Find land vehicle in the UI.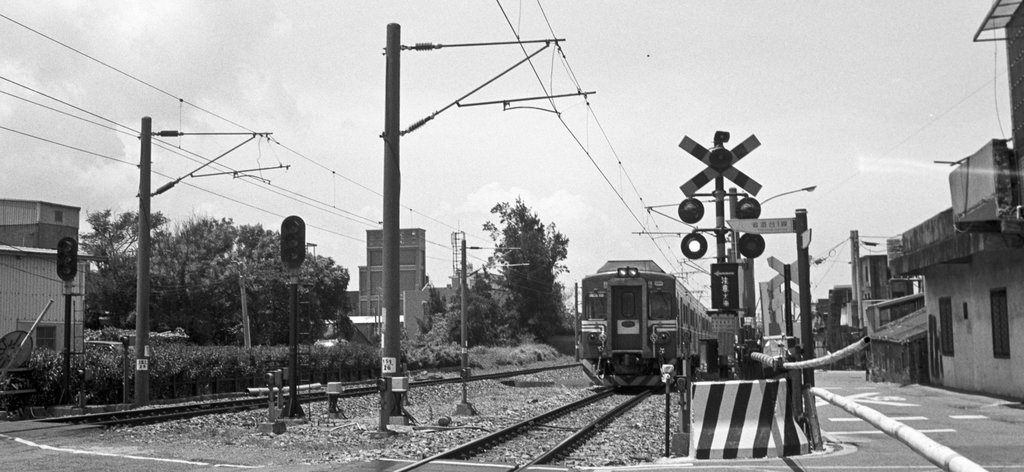
UI element at <box>580,255,714,395</box>.
